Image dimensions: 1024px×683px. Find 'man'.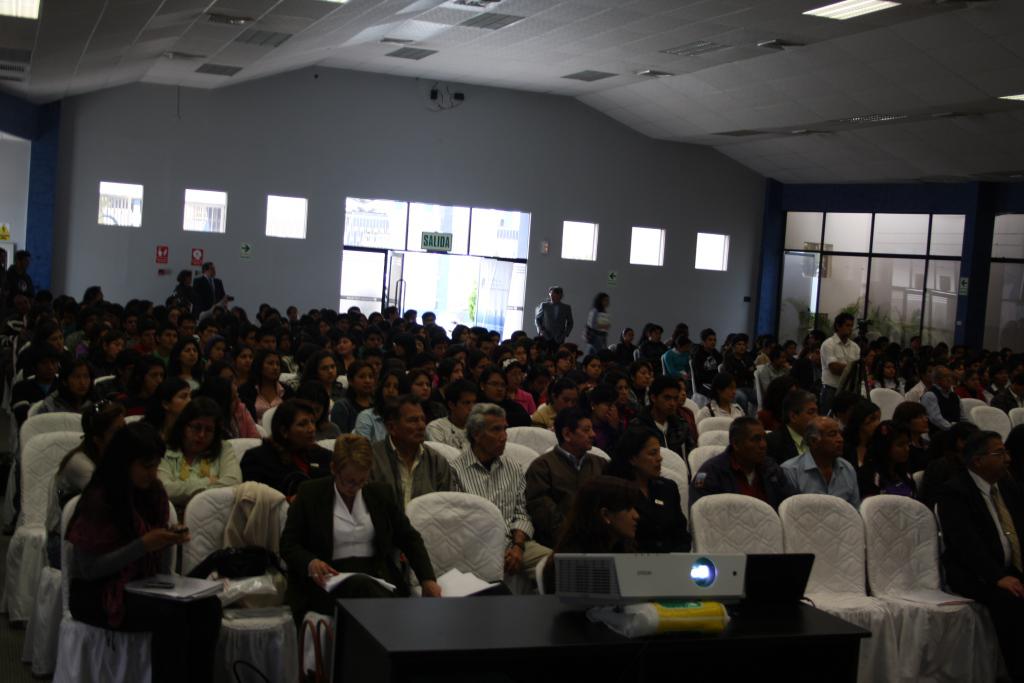
bbox=(365, 394, 464, 512).
